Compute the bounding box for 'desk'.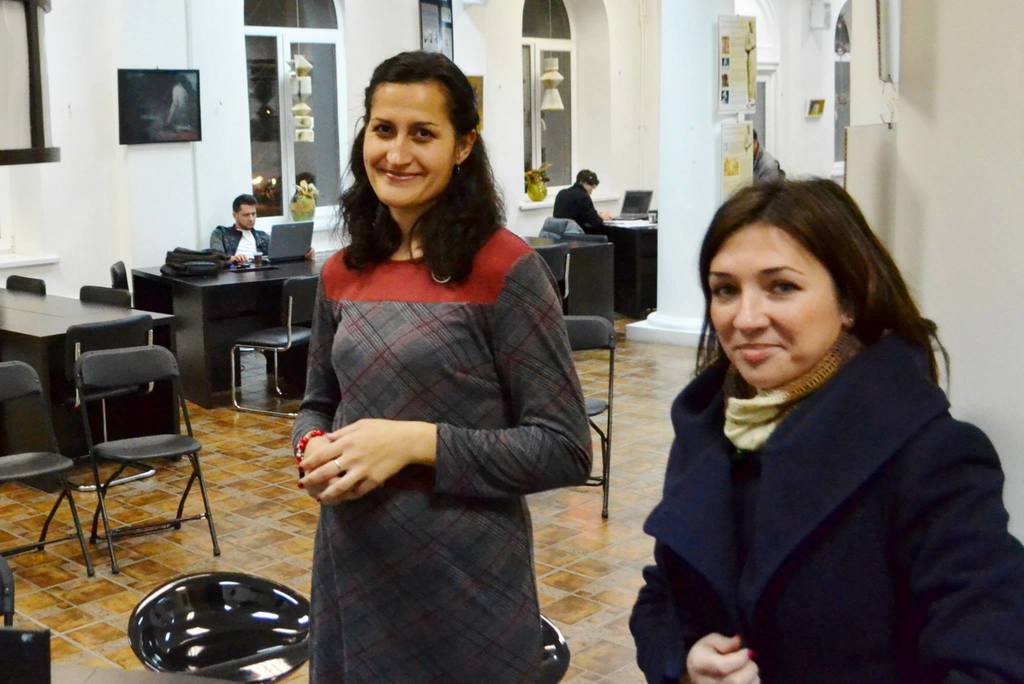
516 236 614 329.
